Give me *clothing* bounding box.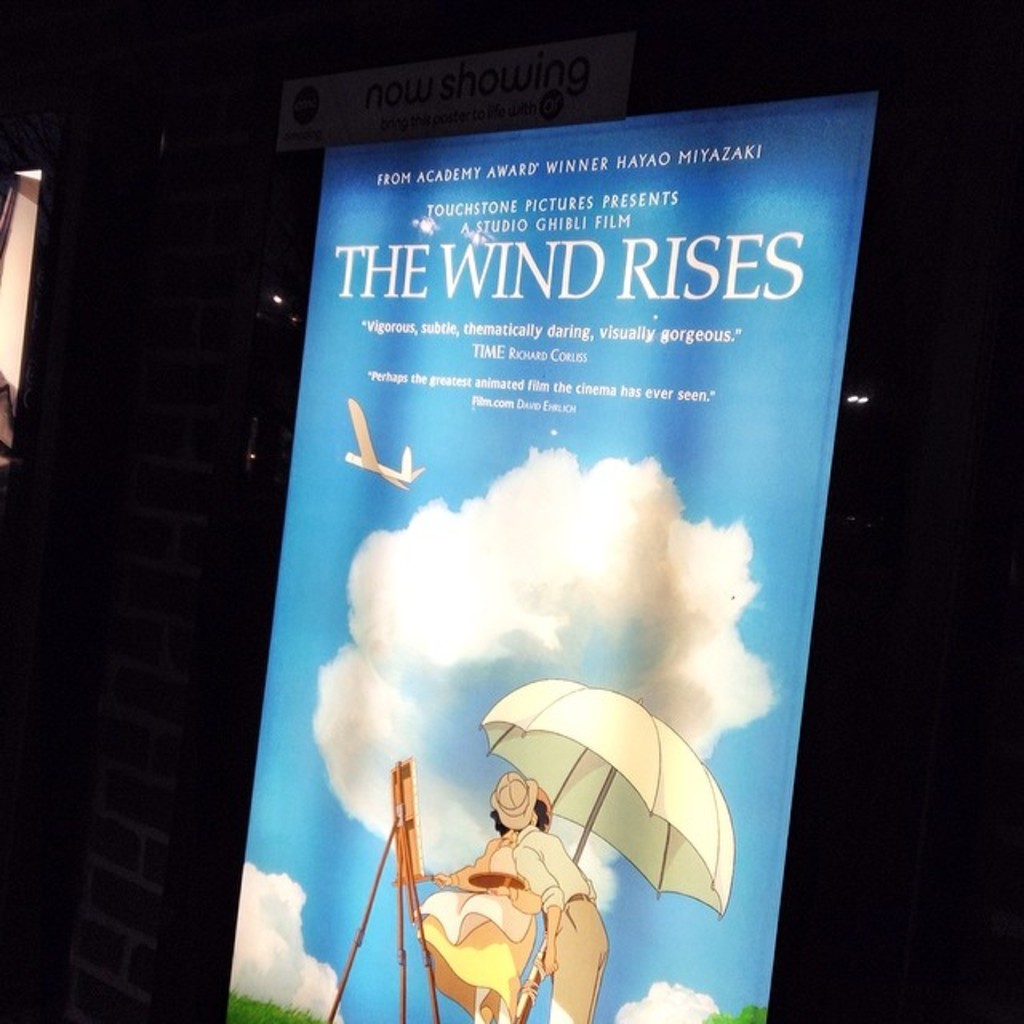
(x1=507, y1=824, x2=605, y2=1022).
